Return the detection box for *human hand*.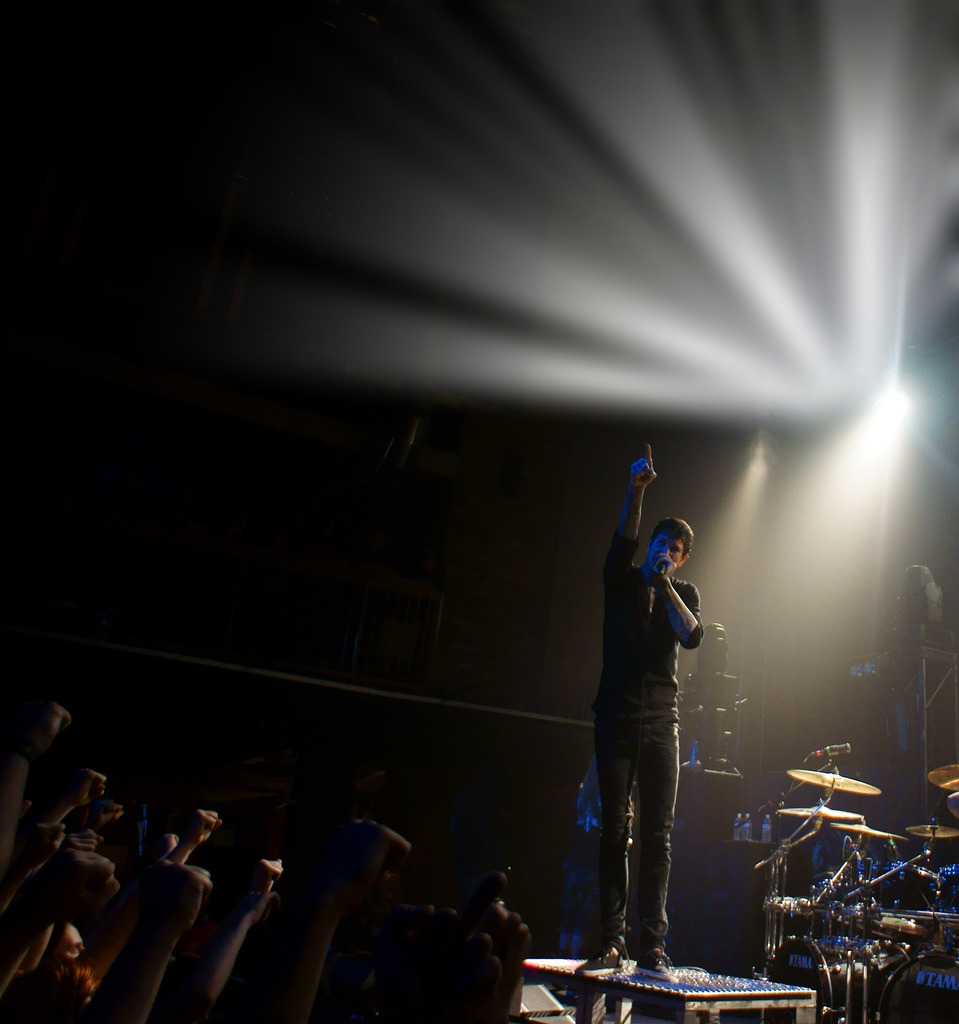
(left=339, top=817, right=415, bottom=883).
